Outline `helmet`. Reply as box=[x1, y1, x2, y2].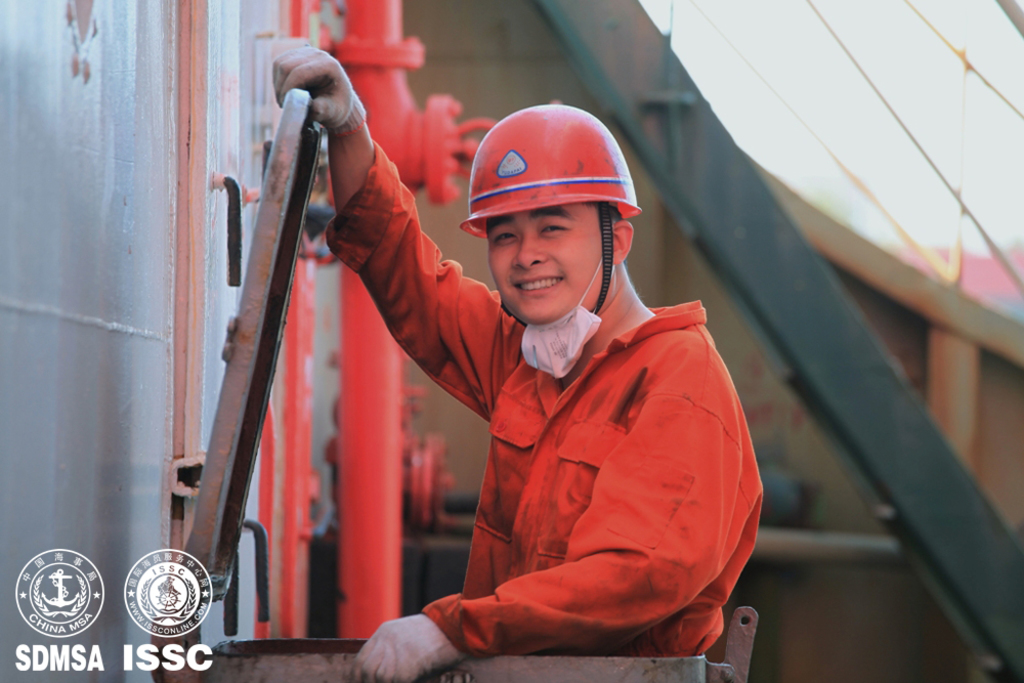
box=[463, 104, 641, 329].
